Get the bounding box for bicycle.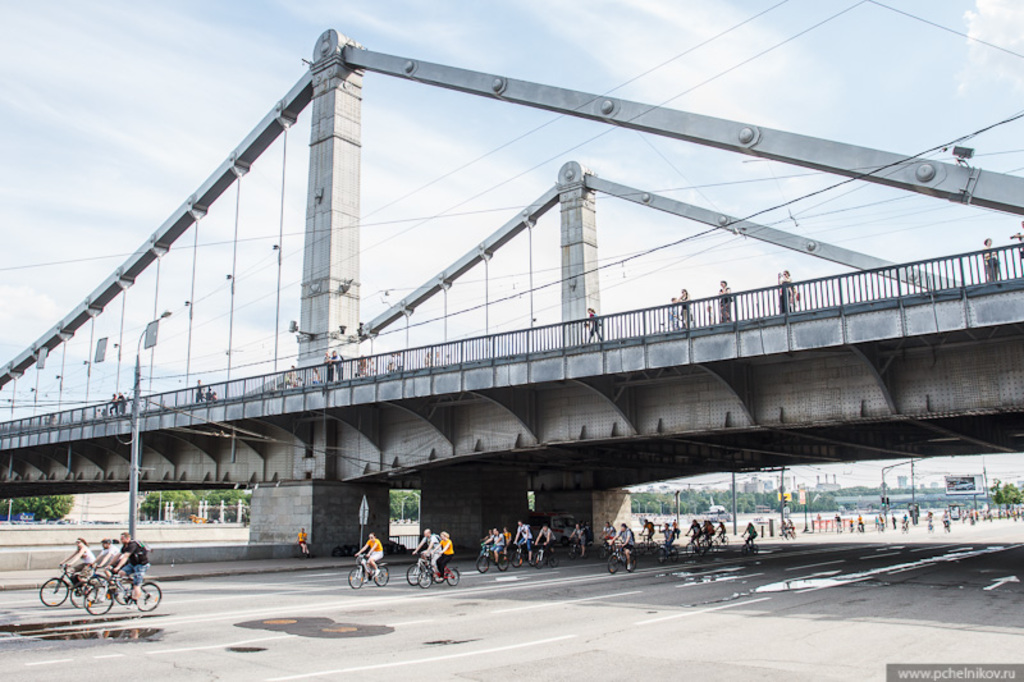
Rect(741, 536, 764, 568).
